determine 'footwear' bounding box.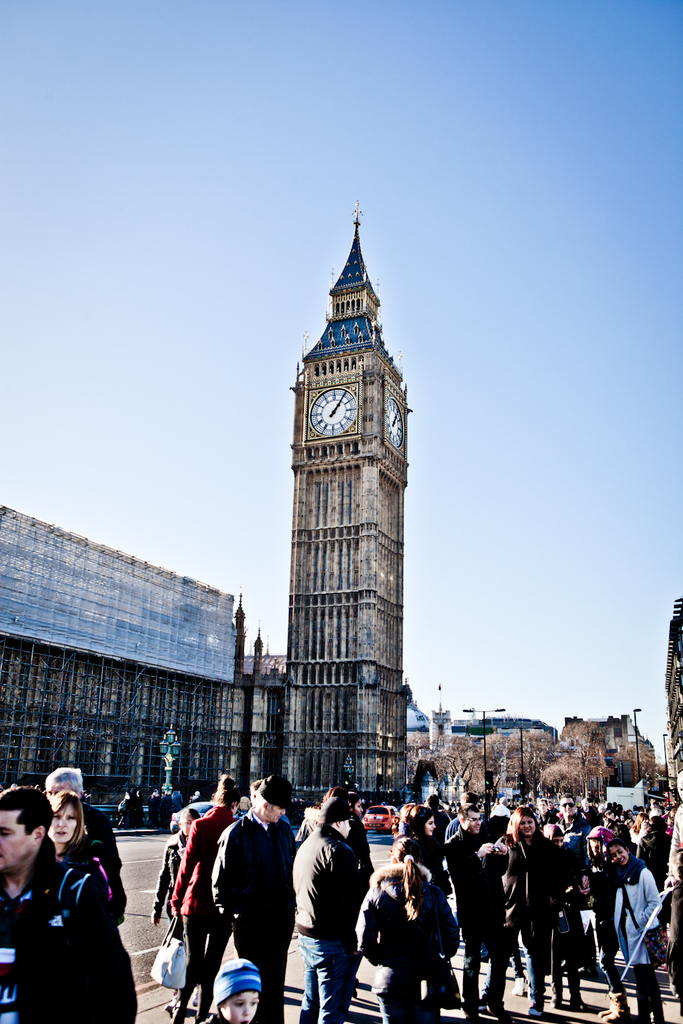
Determined: x1=511 y1=976 x2=525 y2=997.
